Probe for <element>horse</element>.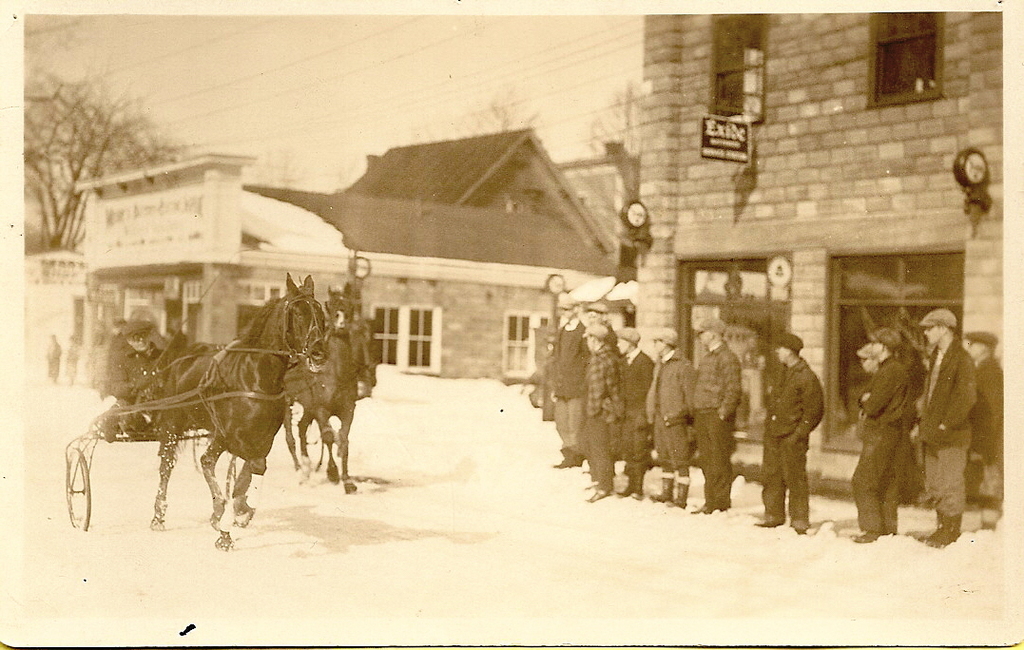
Probe result: region(280, 285, 357, 493).
